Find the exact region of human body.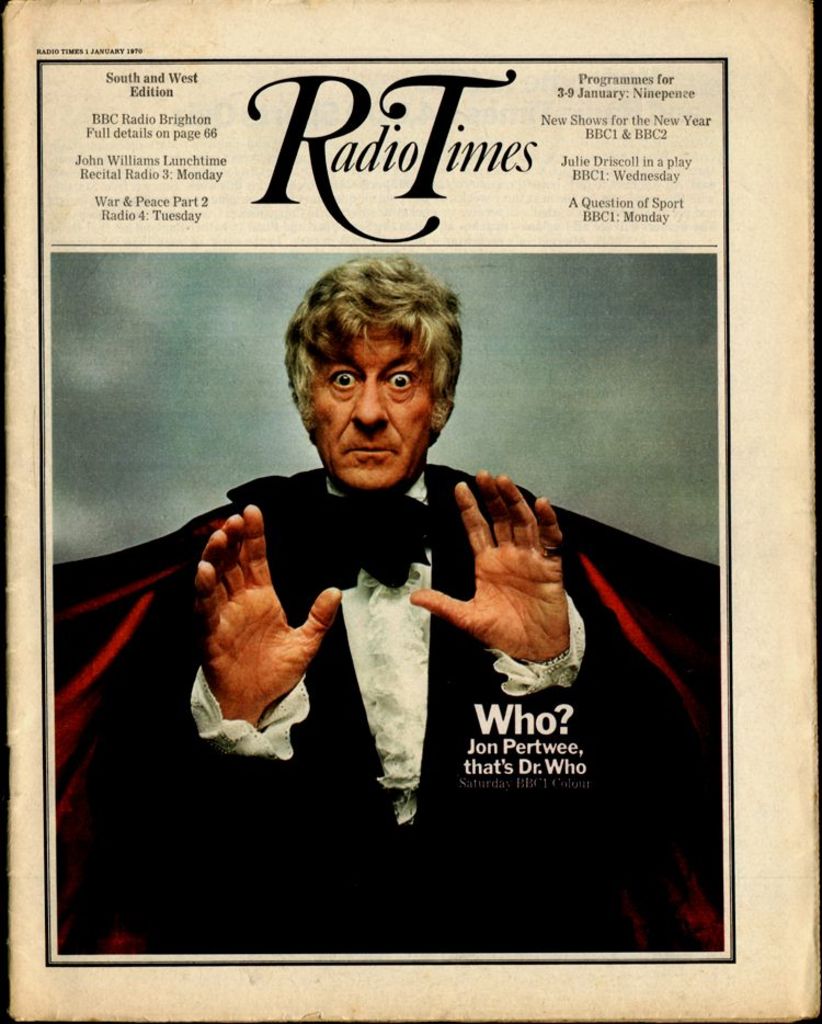
Exact region: <bbox>185, 304, 583, 829</bbox>.
